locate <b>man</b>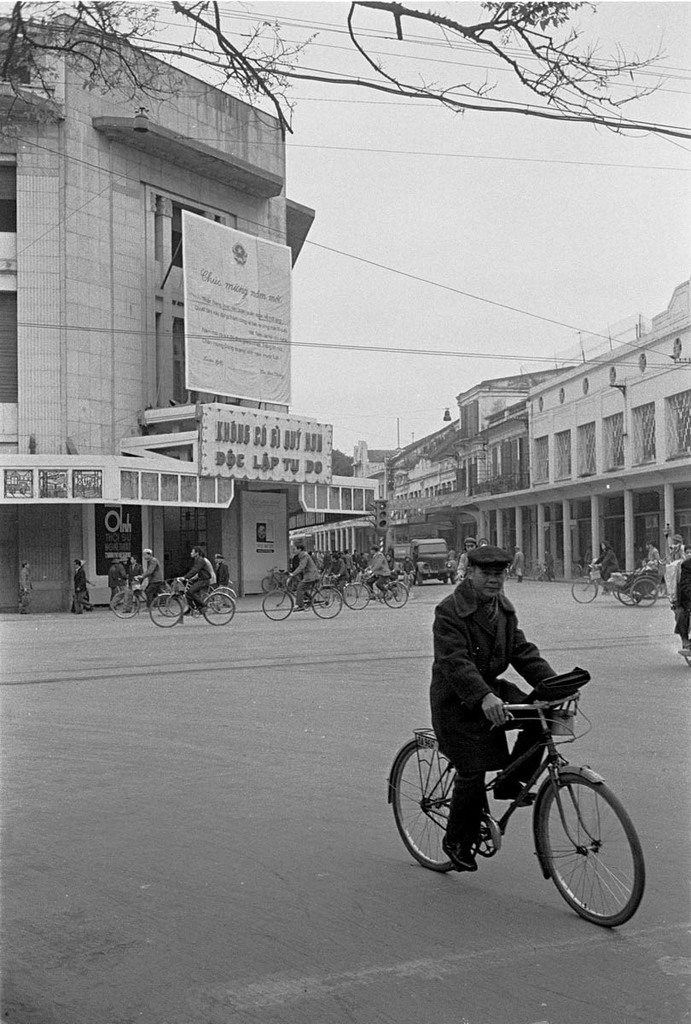
x1=174 y1=547 x2=212 y2=626
